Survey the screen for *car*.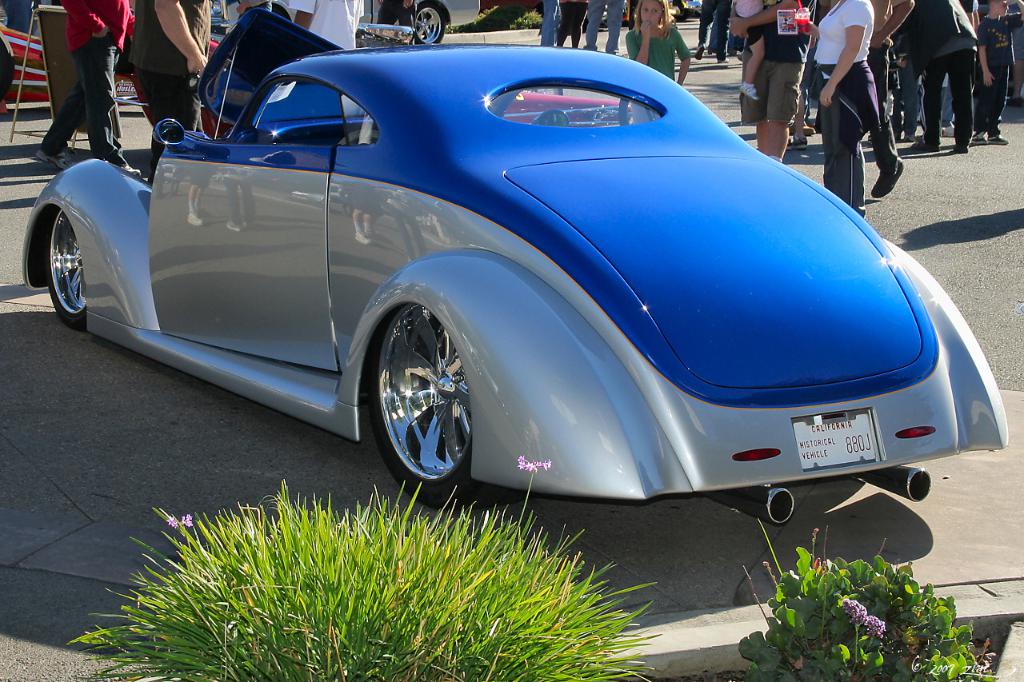
Survey found: {"x1": 19, "y1": 6, "x2": 1009, "y2": 528}.
